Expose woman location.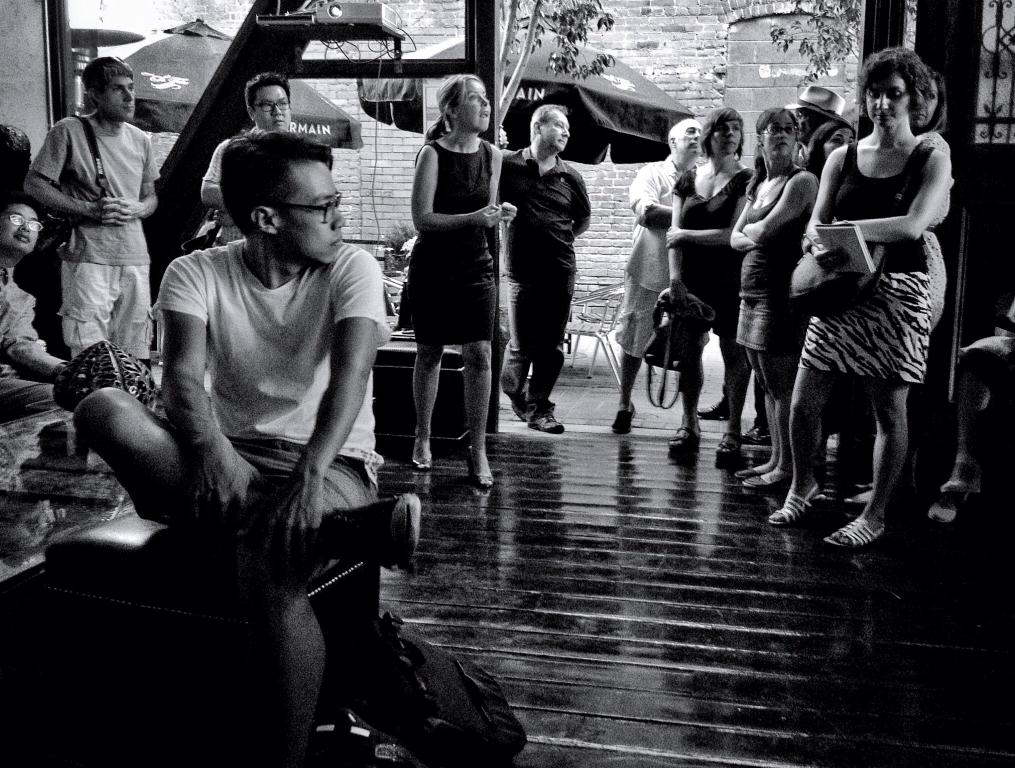
Exposed at (724, 112, 827, 473).
